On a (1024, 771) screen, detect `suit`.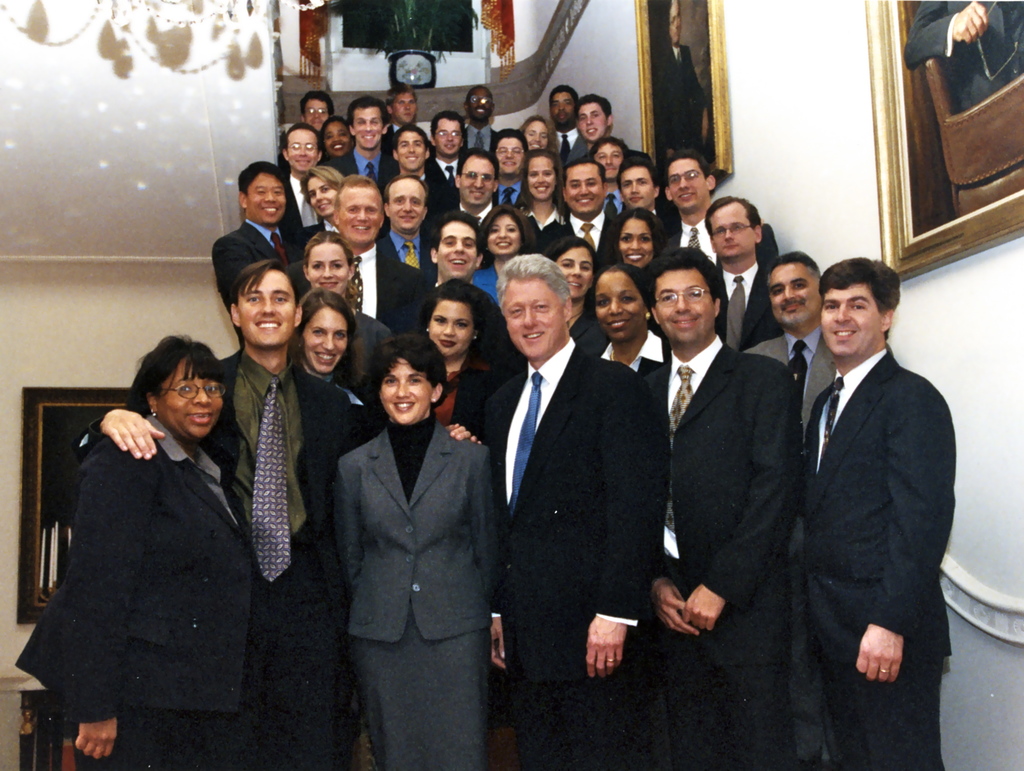
bbox=(525, 202, 566, 250).
